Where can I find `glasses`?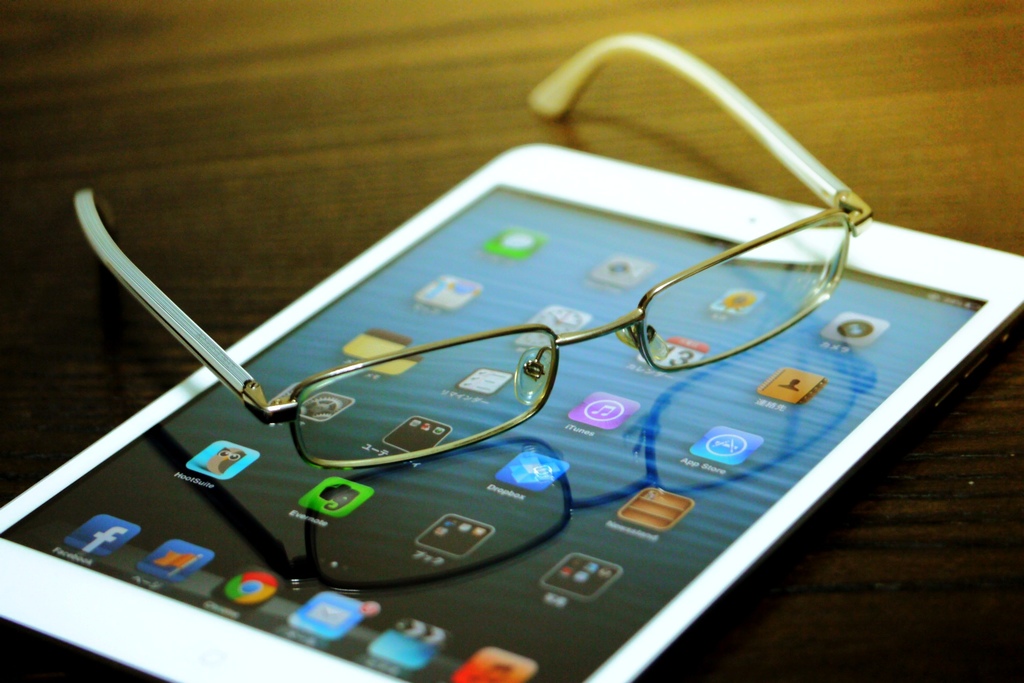
You can find it at BBox(75, 31, 876, 472).
